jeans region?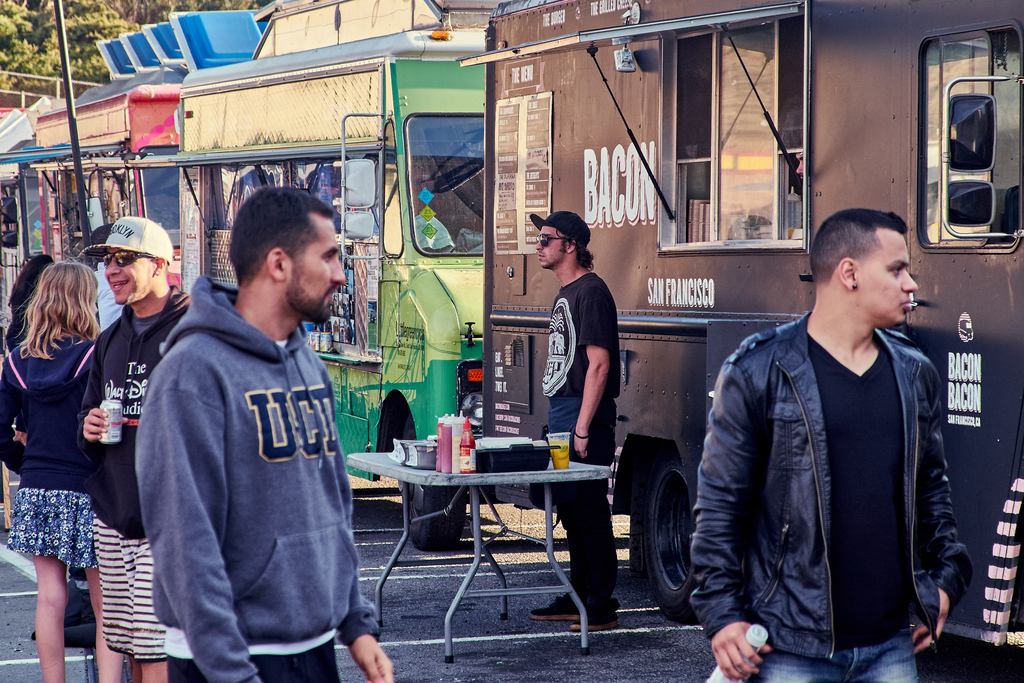
{"left": 157, "top": 642, "right": 342, "bottom": 682}
